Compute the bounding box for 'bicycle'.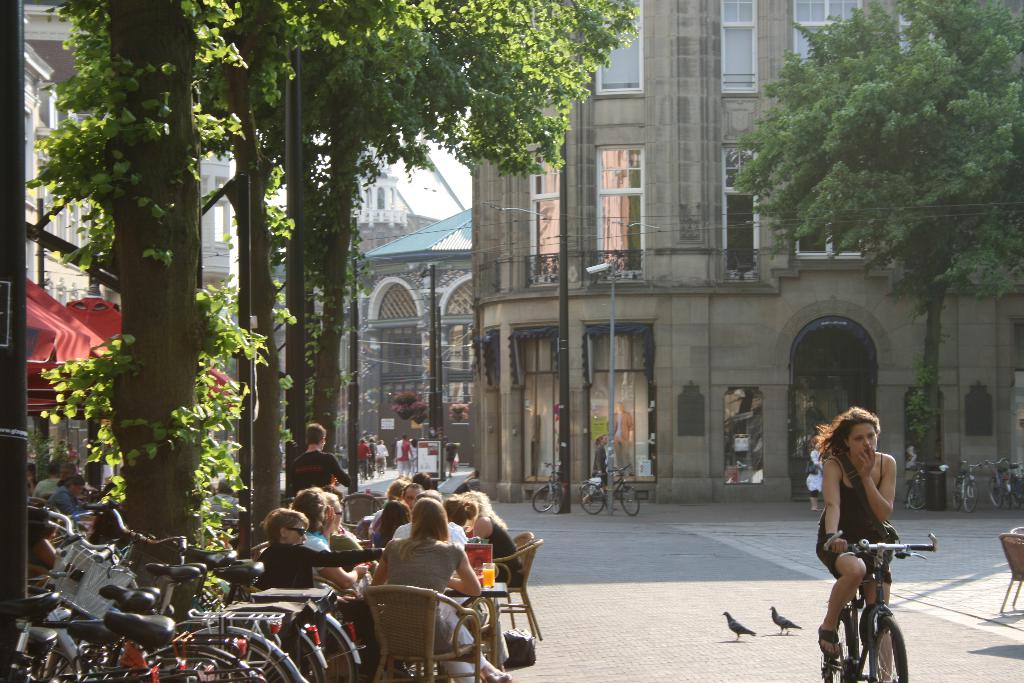
box(950, 459, 985, 513).
